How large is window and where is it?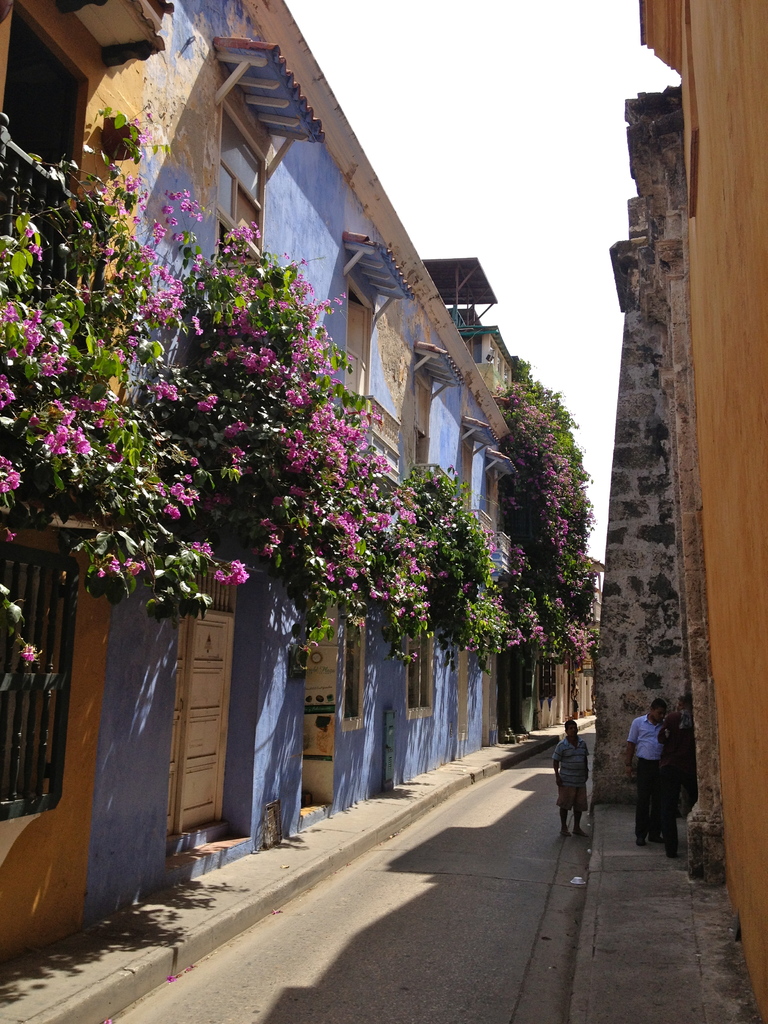
Bounding box: 523,656,557,694.
